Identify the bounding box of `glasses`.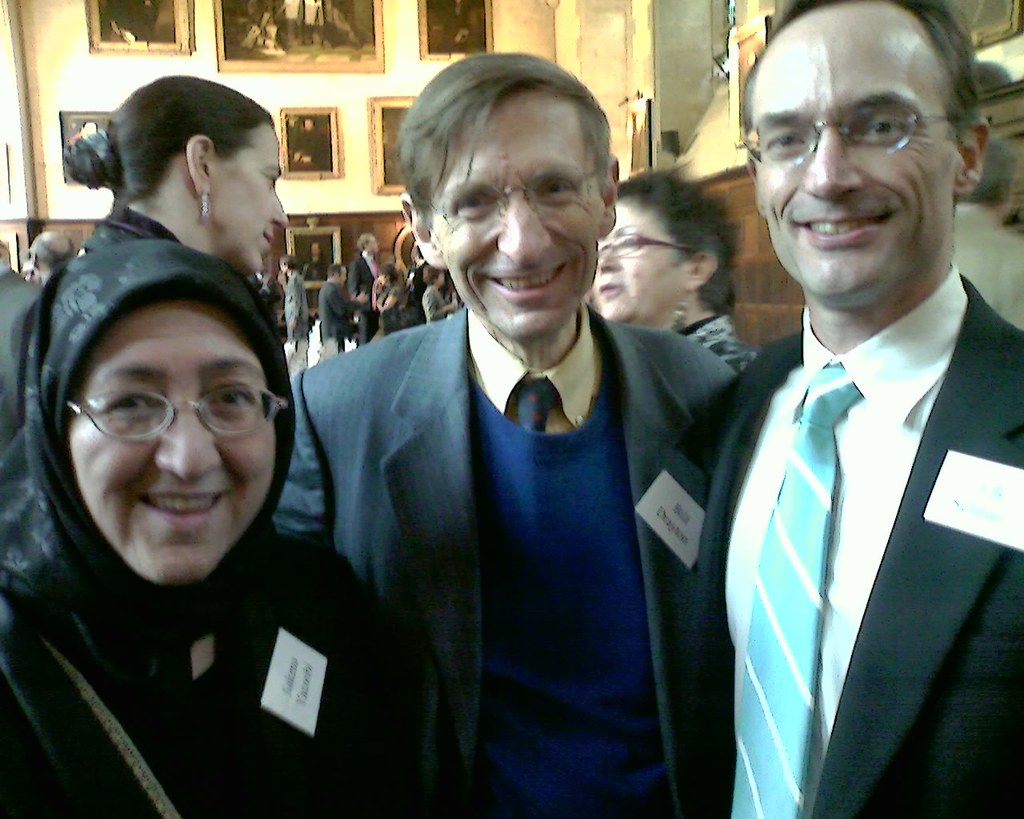
<region>594, 230, 698, 258</region>.
